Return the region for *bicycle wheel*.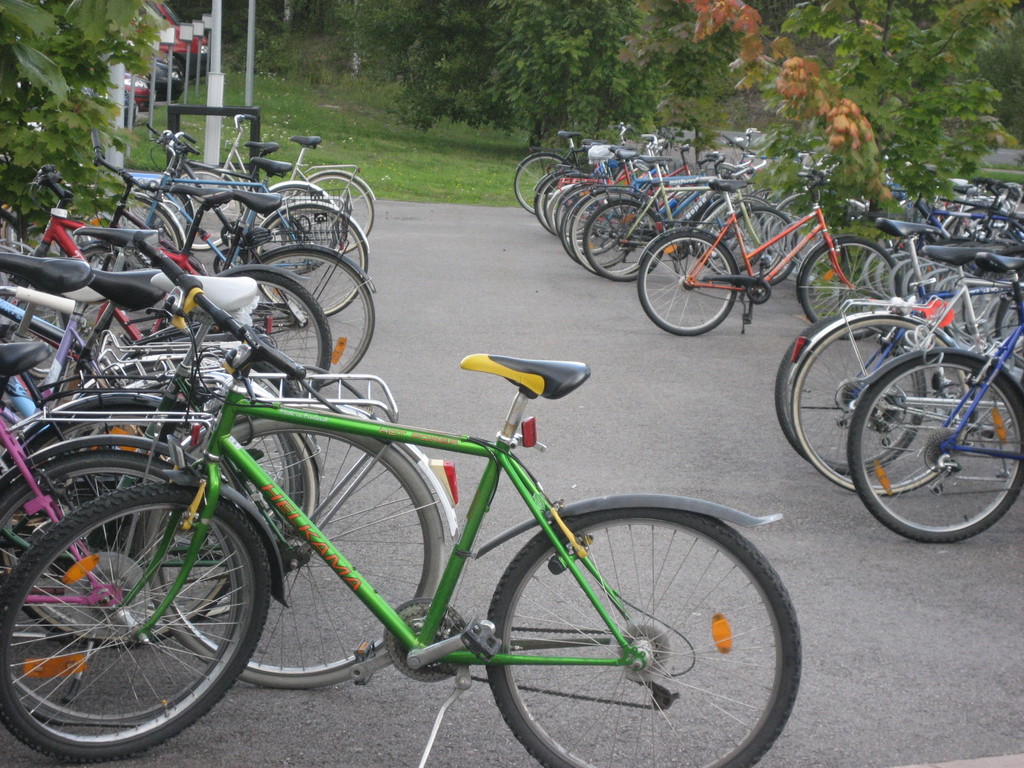
x1=552, y1=182, x2=609, y2=246.
